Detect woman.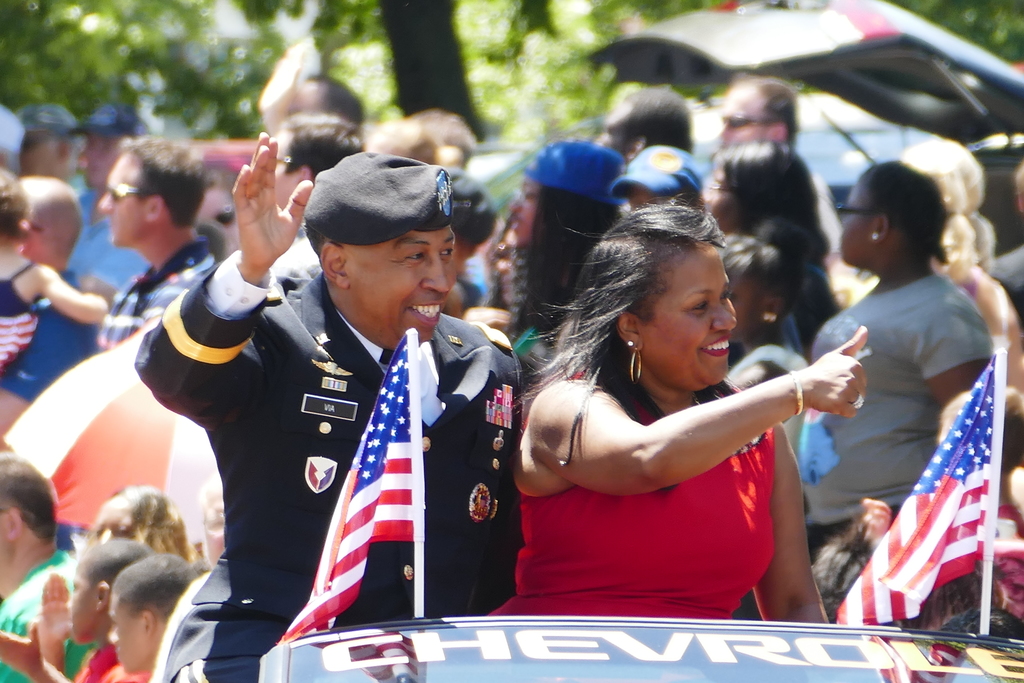
Detected at detection(898, 137, 1023, 417).
